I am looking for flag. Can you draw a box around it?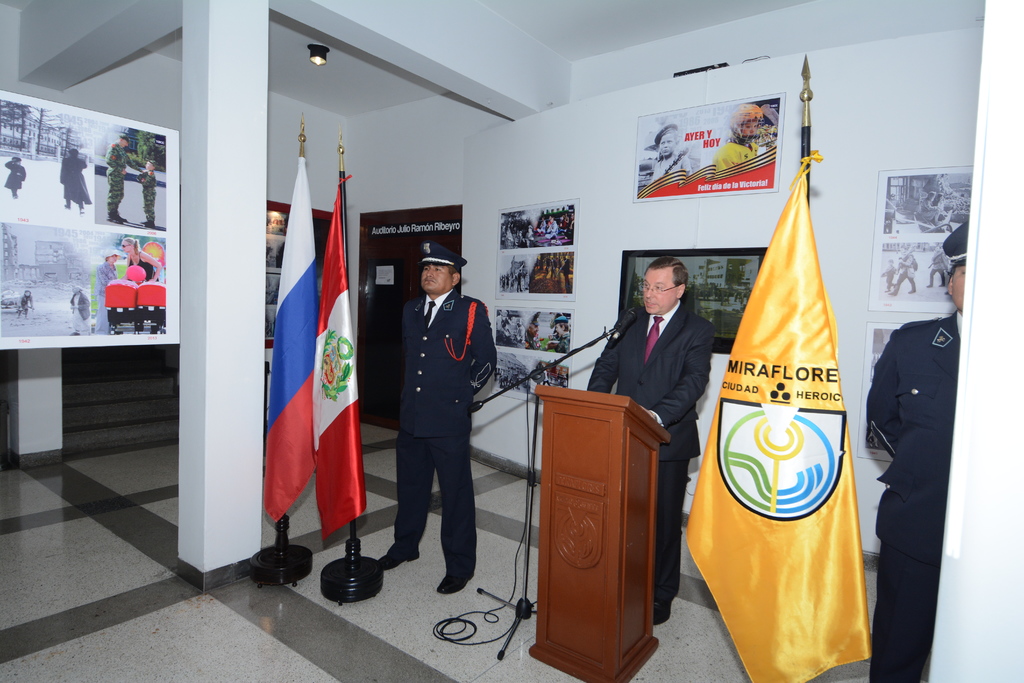
Sure, the bounding box is pyautogui.locateOnScreen(683, 151, 869, 682).
